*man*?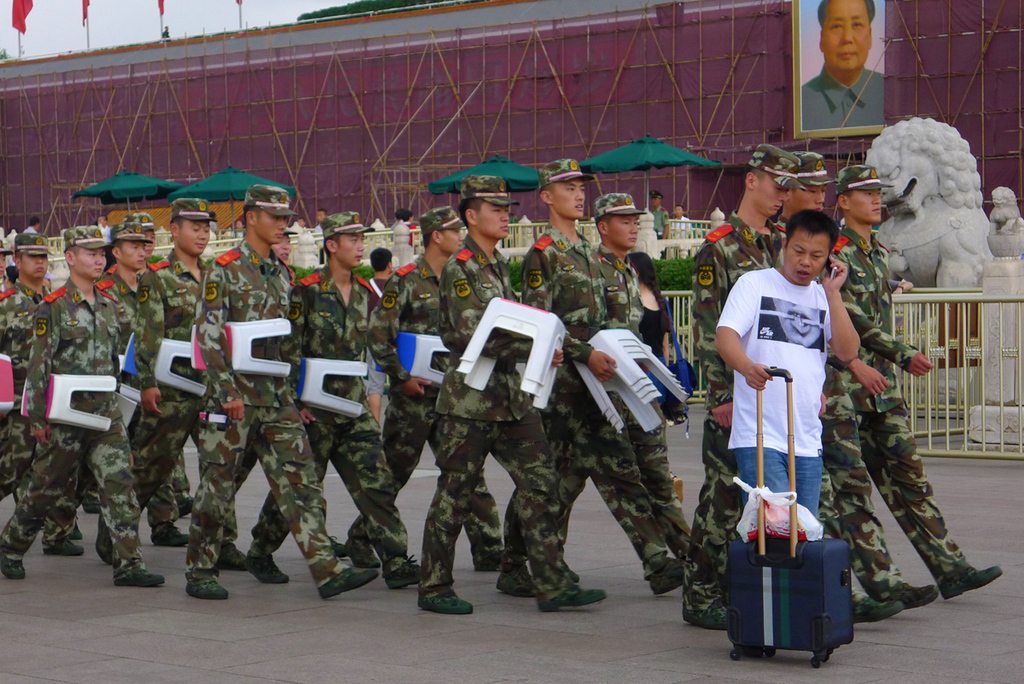
bbox(802, 0, 884, 130)
